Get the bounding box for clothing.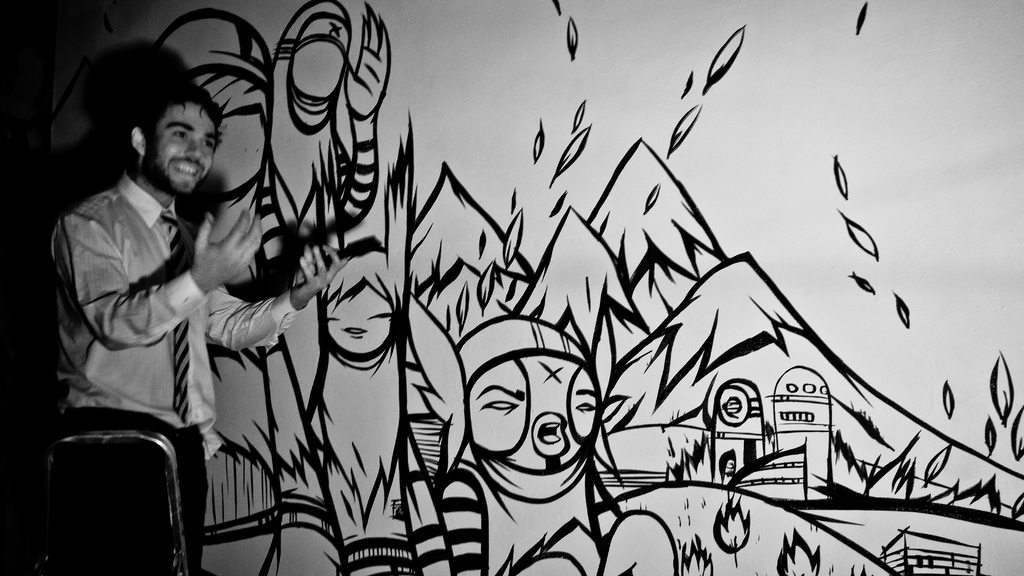
(33, 125, 269, 533).
